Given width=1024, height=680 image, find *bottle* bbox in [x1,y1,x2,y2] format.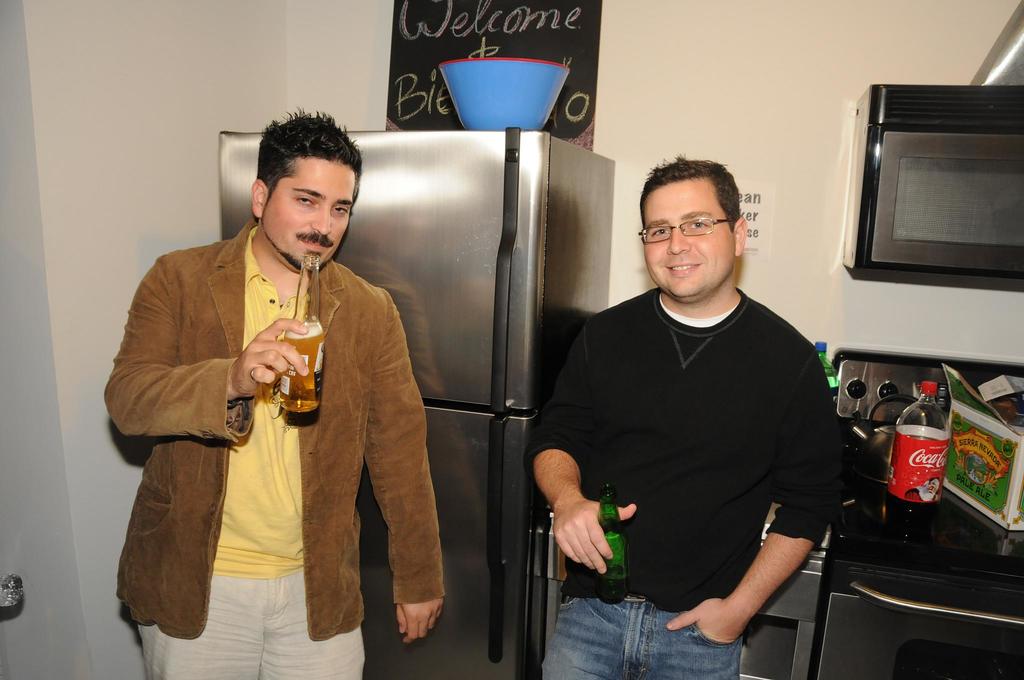
[939,387,950,415].
